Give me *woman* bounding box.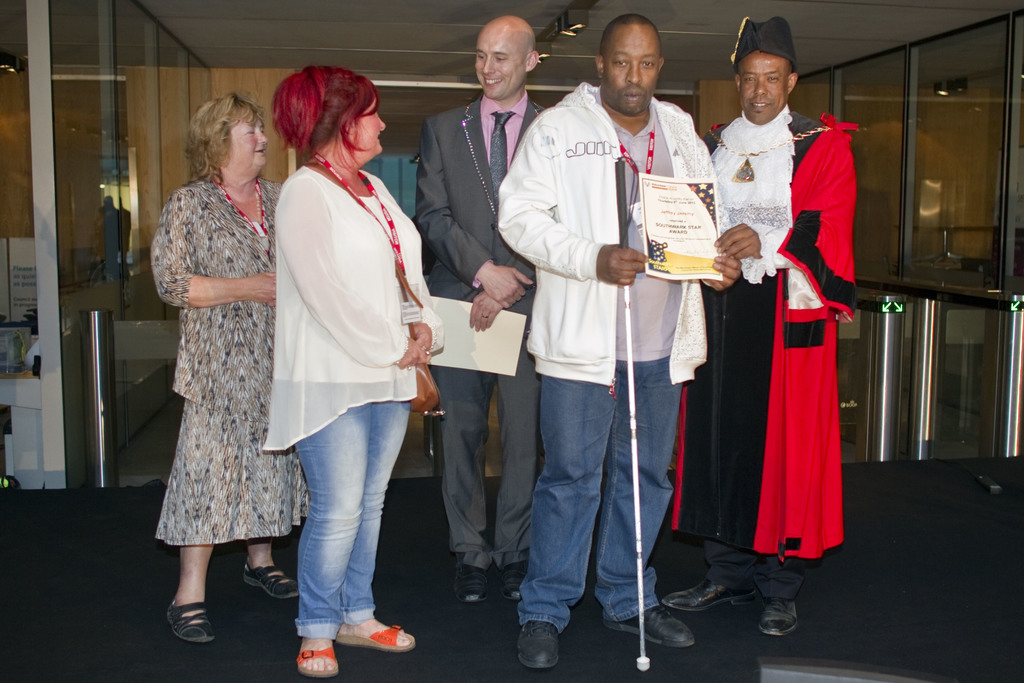
rect(273, 58, 444, 682).
